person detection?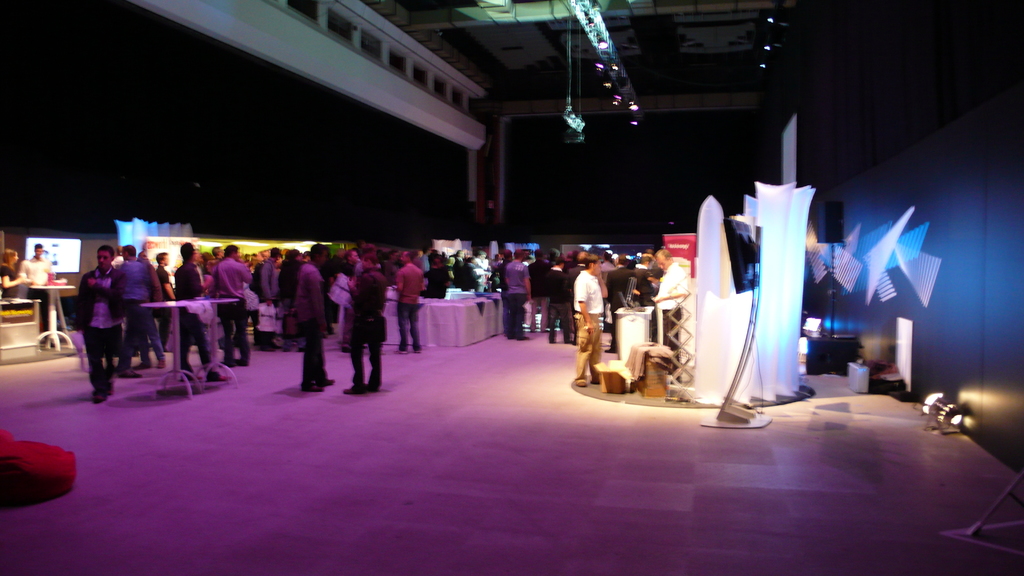
(left=74, top=230, right=137, bottom=392)
